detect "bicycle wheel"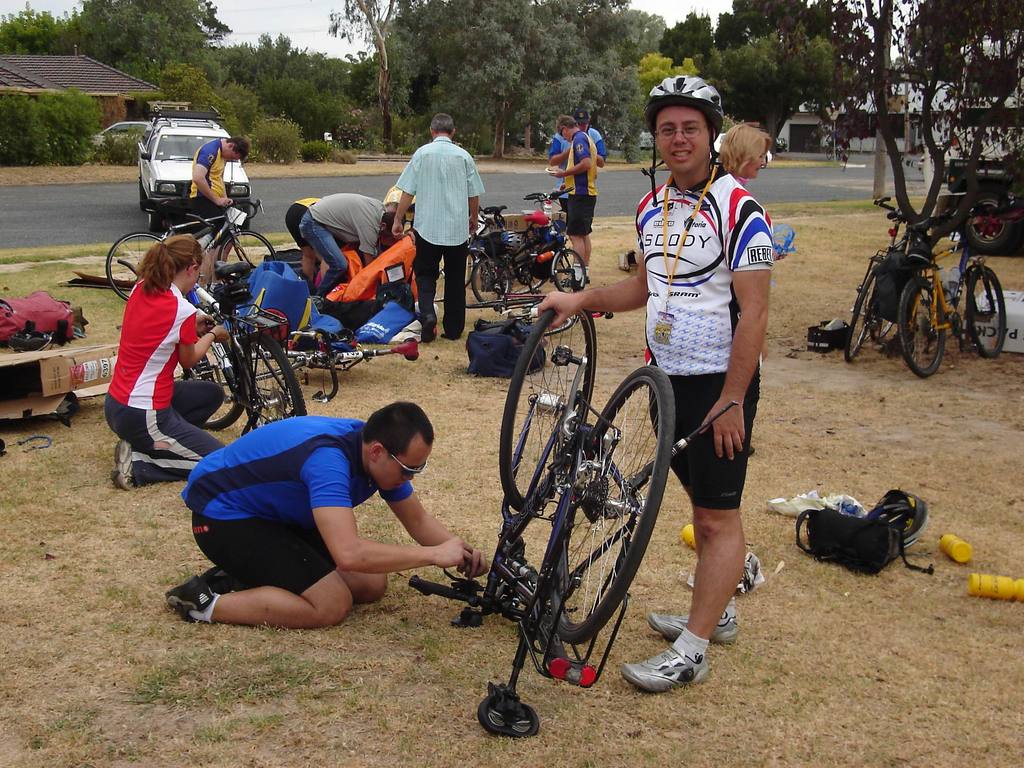
detection(514, 266, 544, 294)
